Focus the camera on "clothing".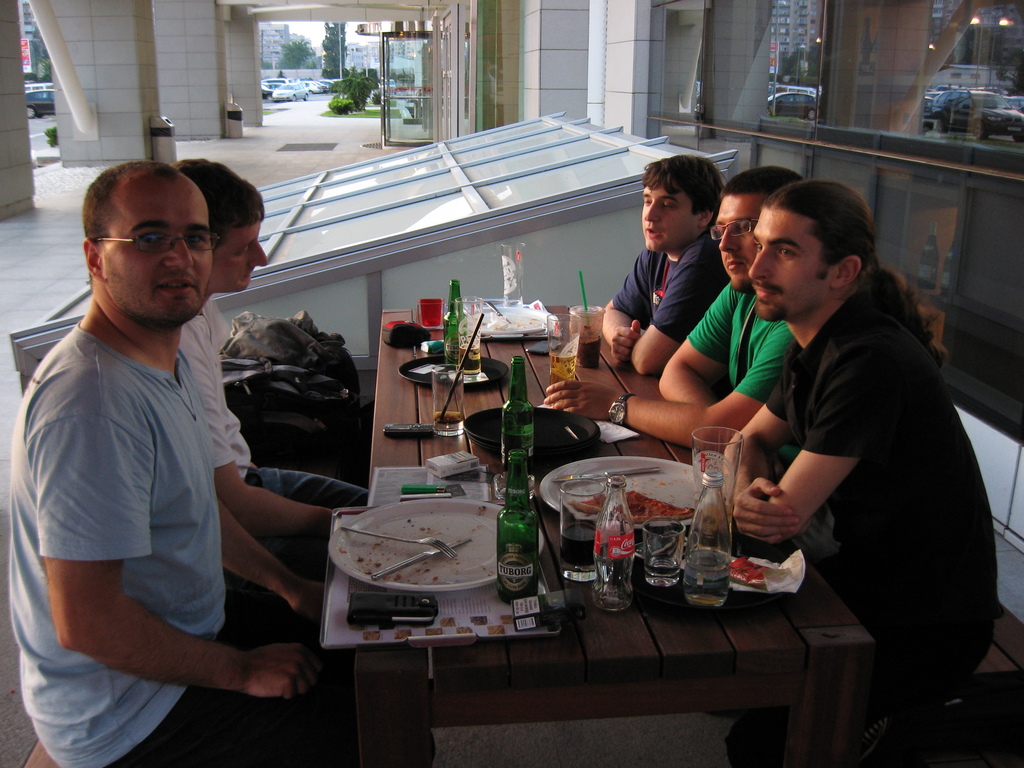
Focus region: x1=0 y1=322 x2=355 y2=767.
